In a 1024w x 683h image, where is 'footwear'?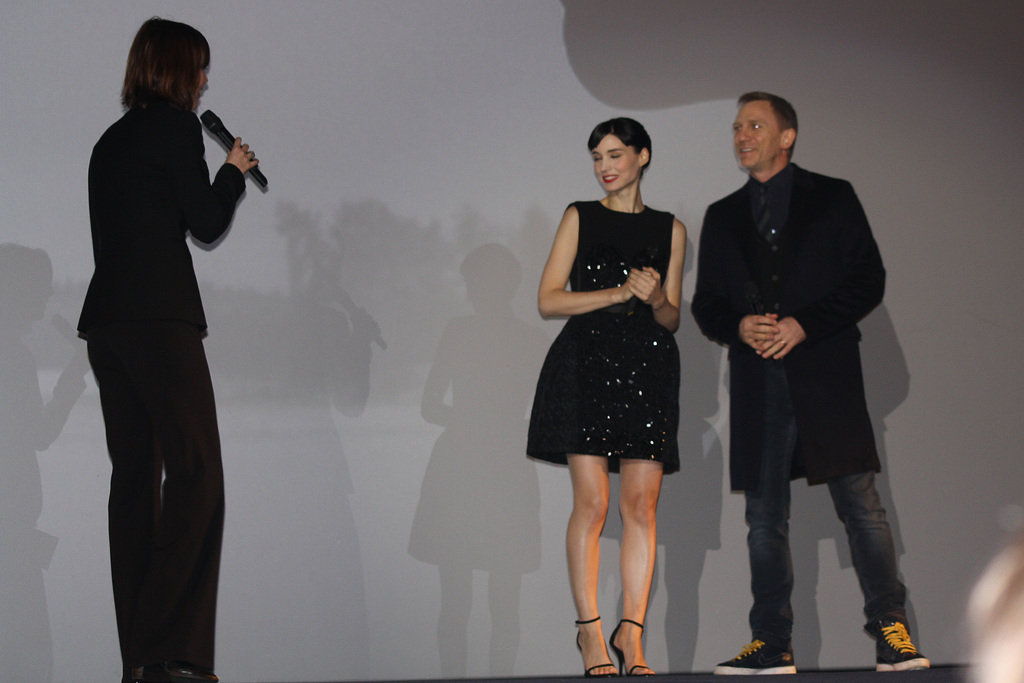
868,600,933,673.
